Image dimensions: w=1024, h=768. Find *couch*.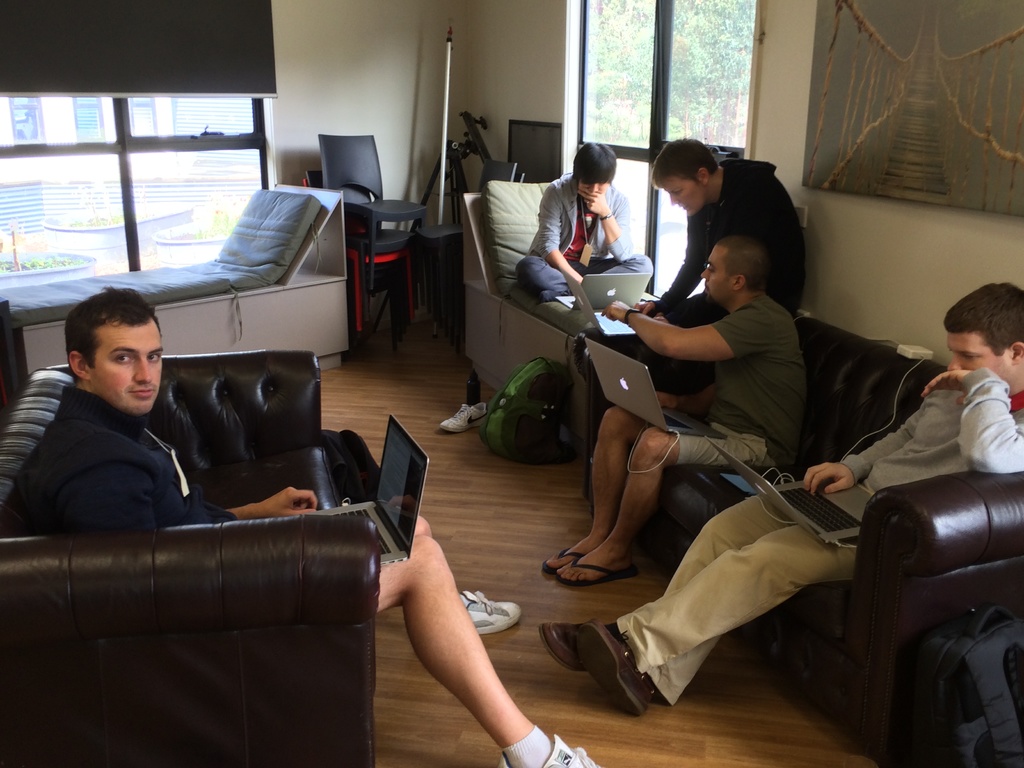
Rect(0, 301, 424, 730).
